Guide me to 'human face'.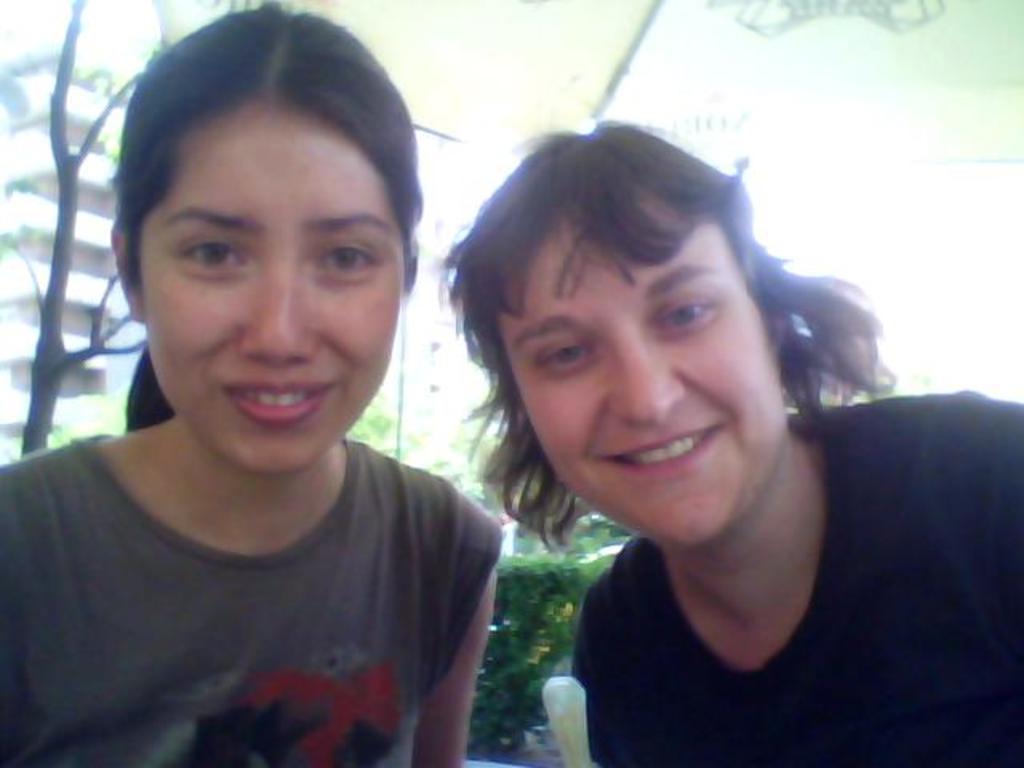
Guidance: select_region(141, 122, 403, 478).
